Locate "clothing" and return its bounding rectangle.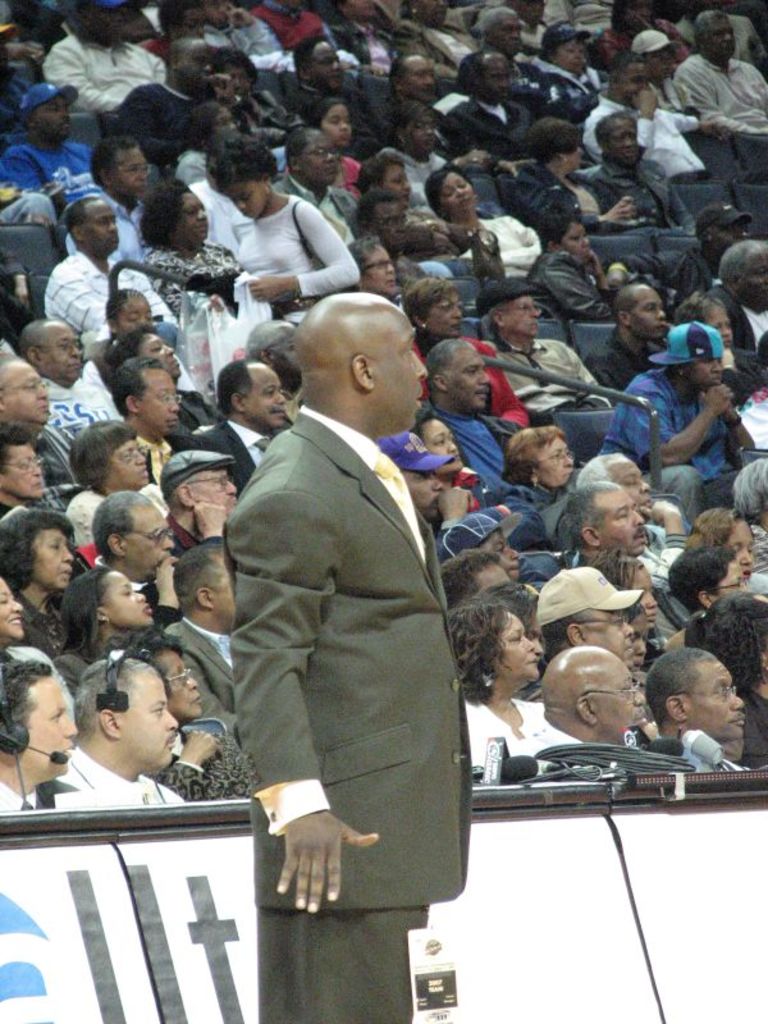
BBox(205, 360, 494, 961).
